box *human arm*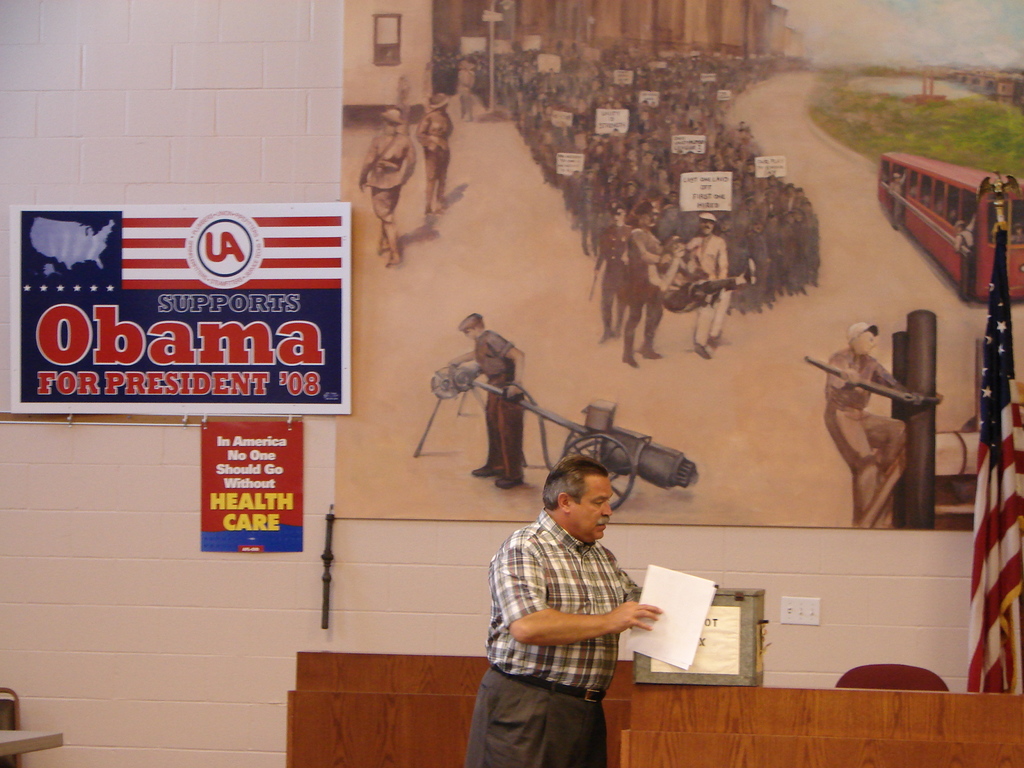
<region>496, 543, 662, 646</region>
